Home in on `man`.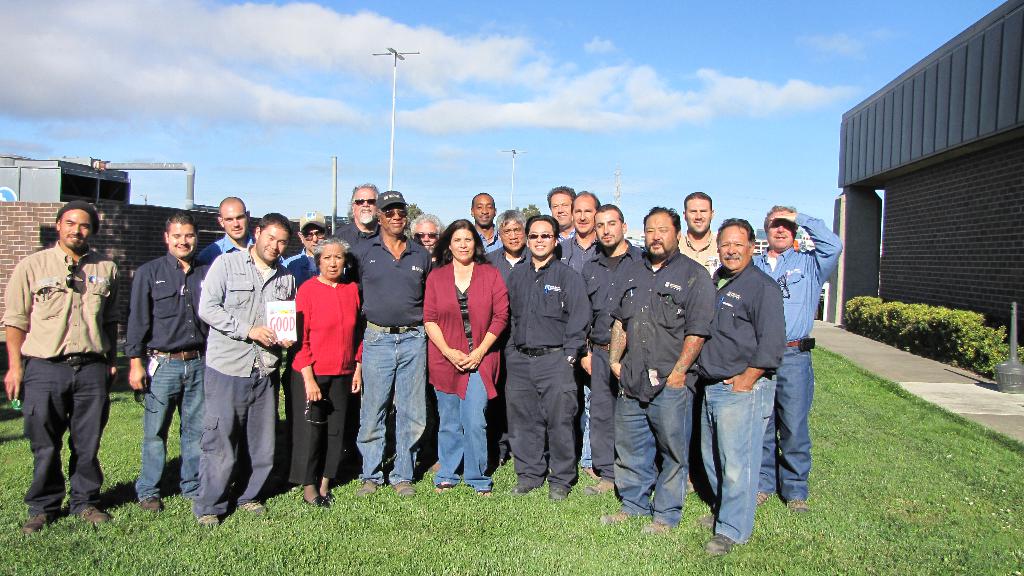
Homed in at rect(124, 209, 217, 508).
